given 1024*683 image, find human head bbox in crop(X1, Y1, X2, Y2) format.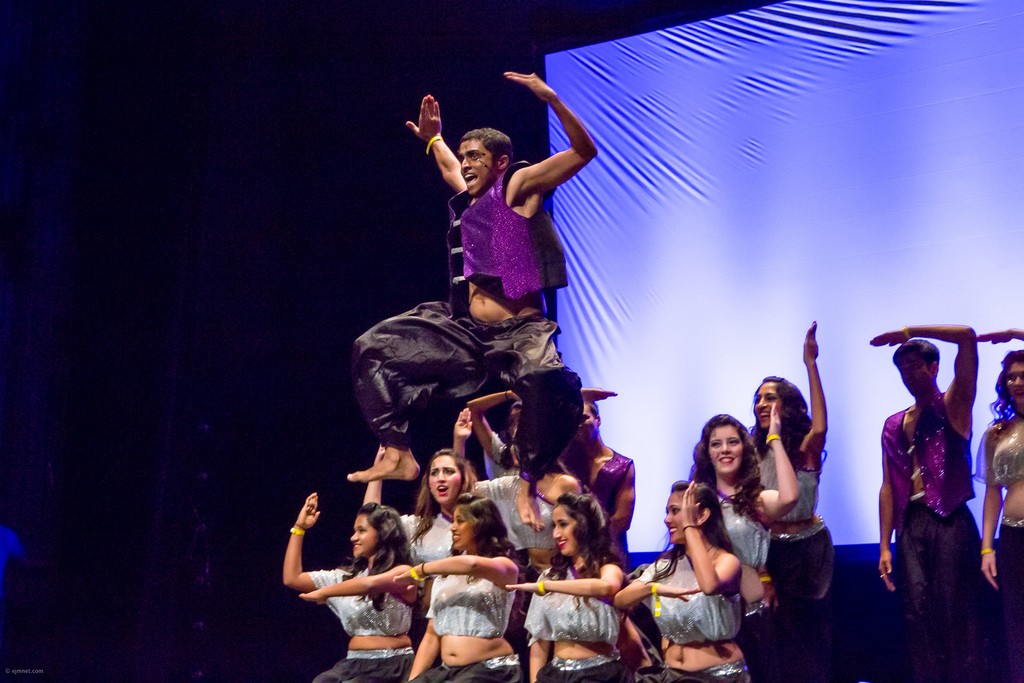
crop(438, 113, 520, 185).
